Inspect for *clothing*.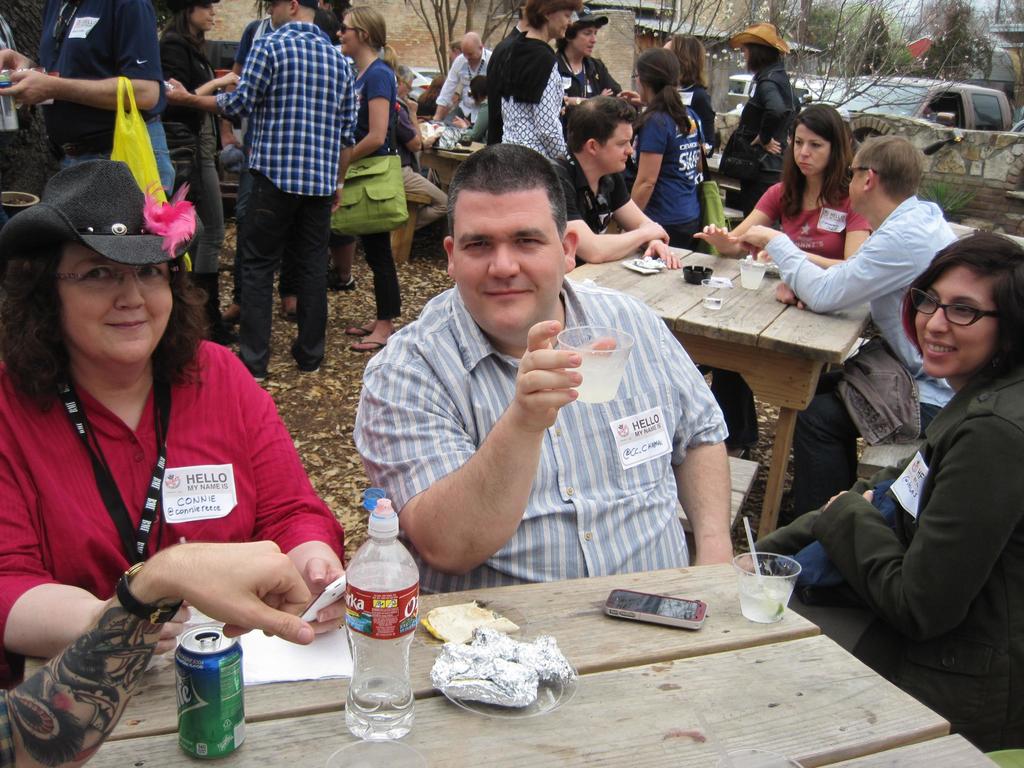
Inspection: Rect(213, 26, 356, 365).
